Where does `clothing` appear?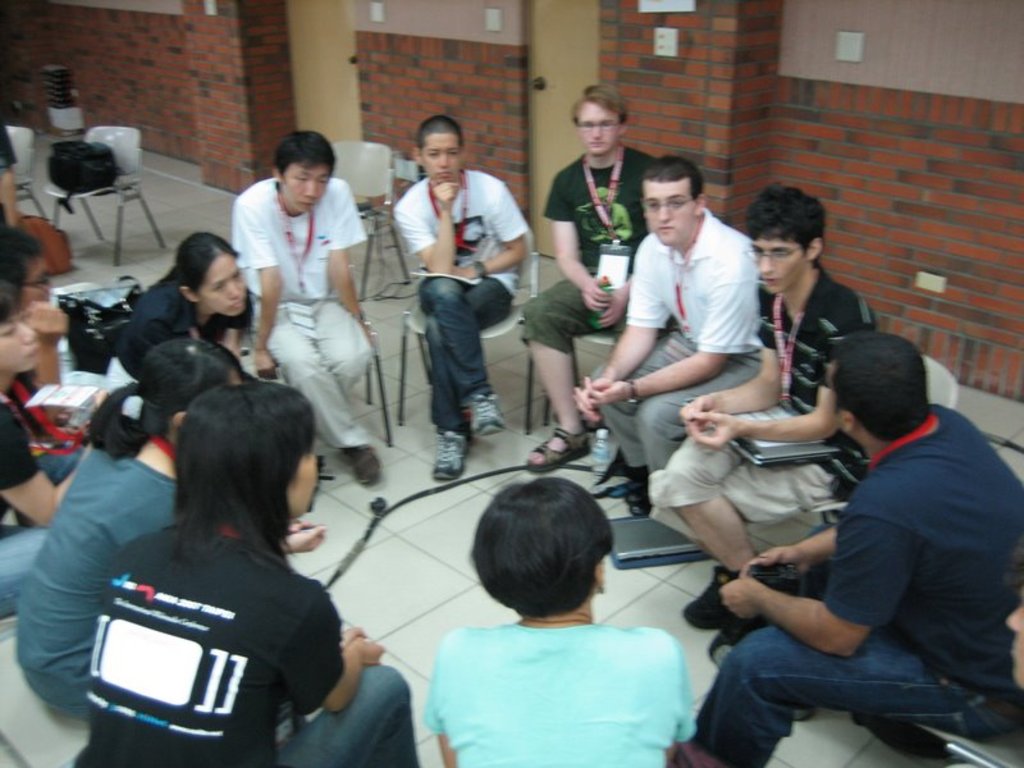
Appears at (596, 204, 771, 480).
